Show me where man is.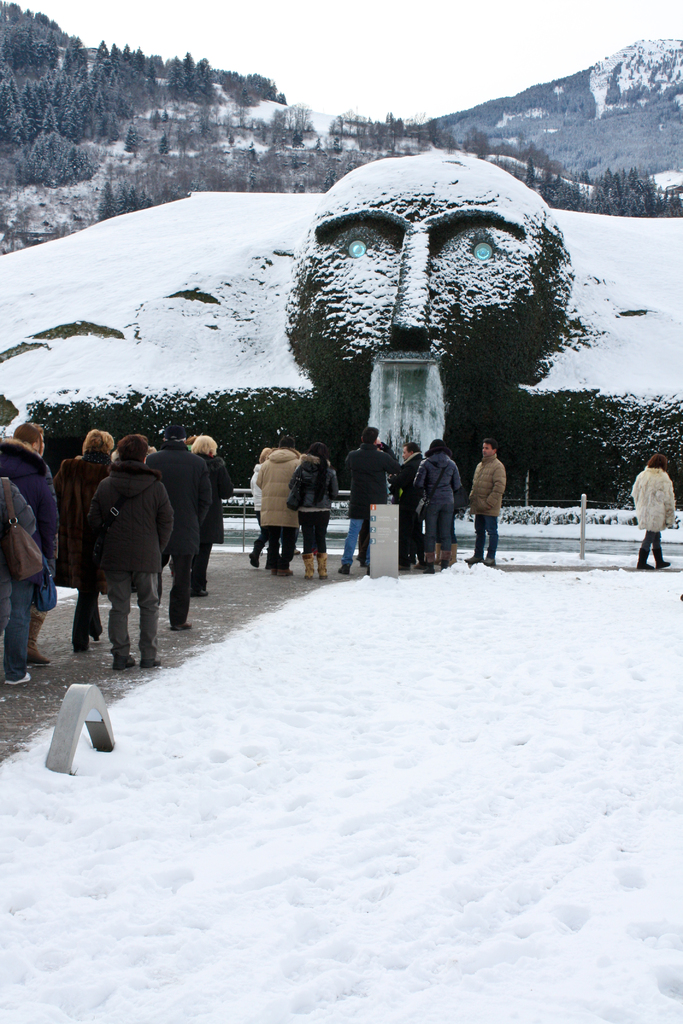
man is at 463:438:509:563.
